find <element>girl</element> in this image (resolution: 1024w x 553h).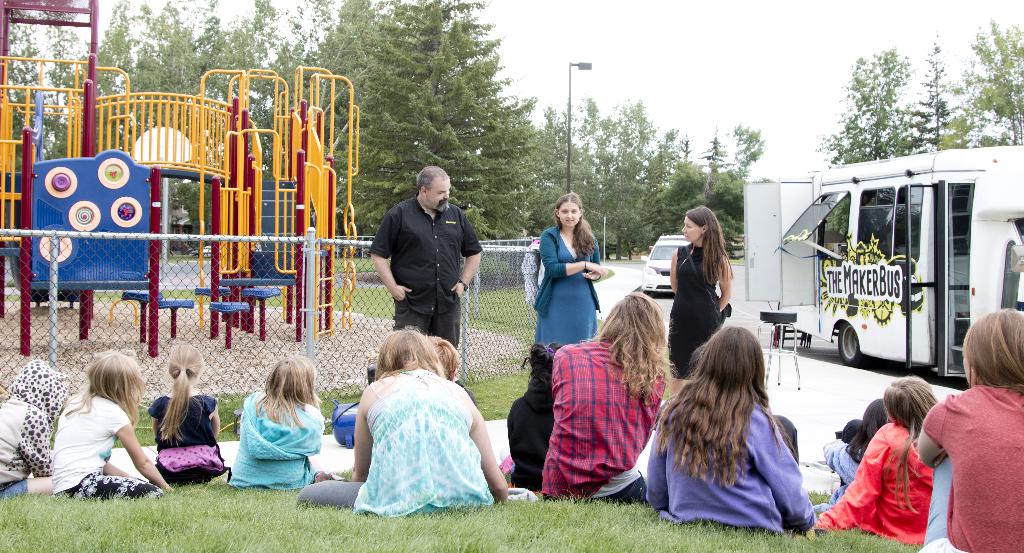
bbox(550, 296, 670, 498).
